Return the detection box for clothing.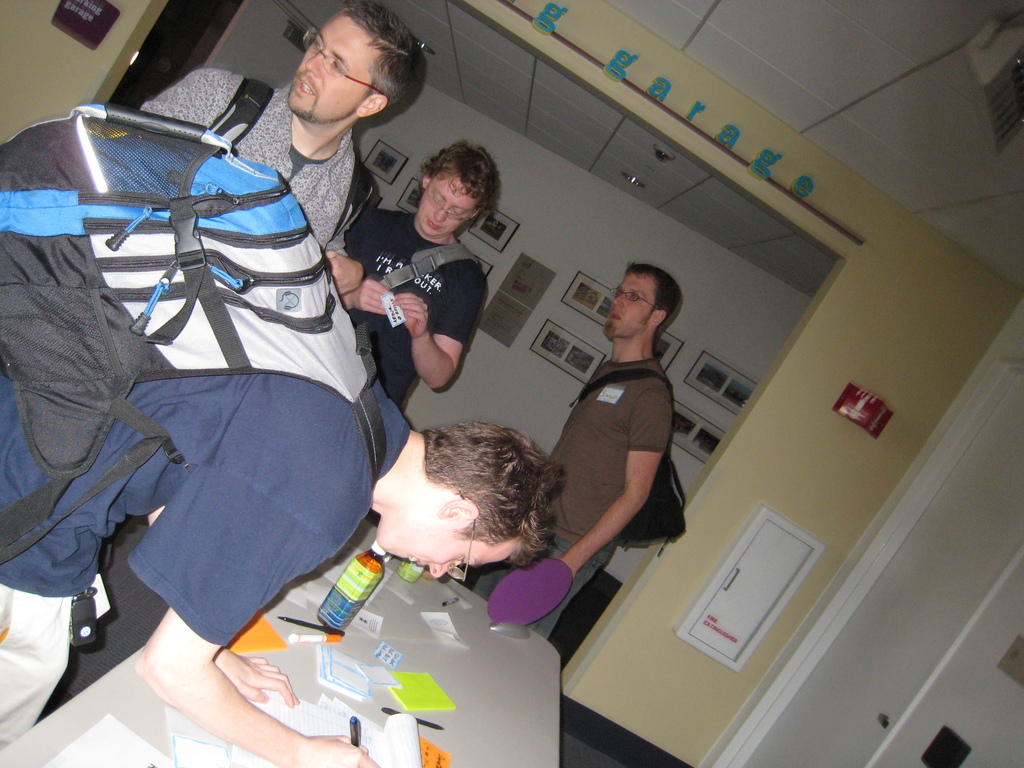
locate(0, 364, 415, 753).
